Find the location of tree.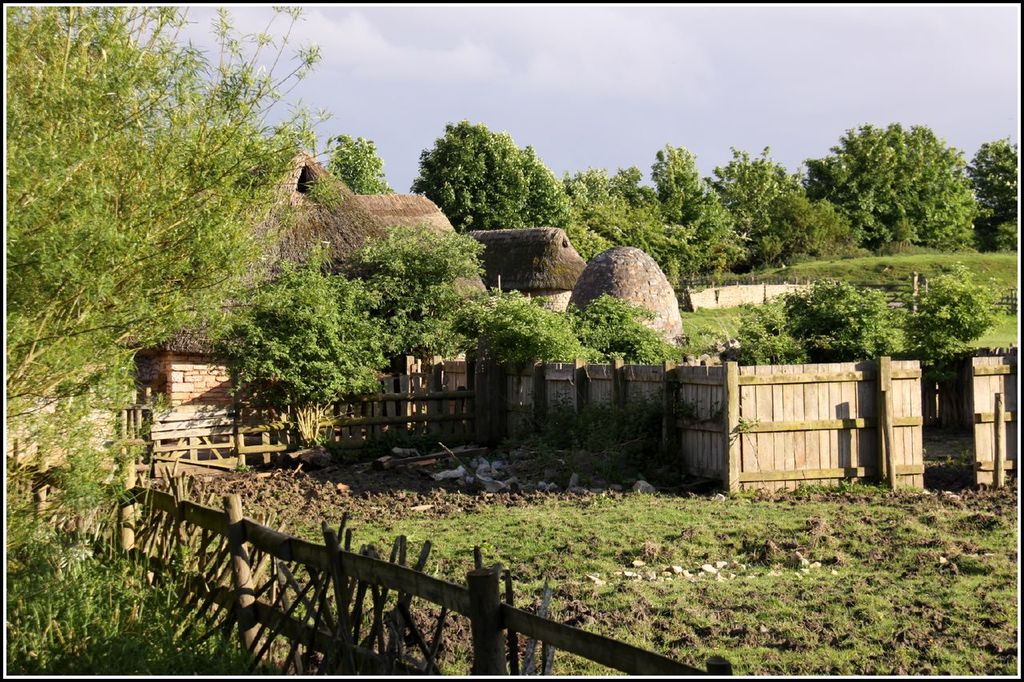
Location: box(7, 0, 354, 673).
